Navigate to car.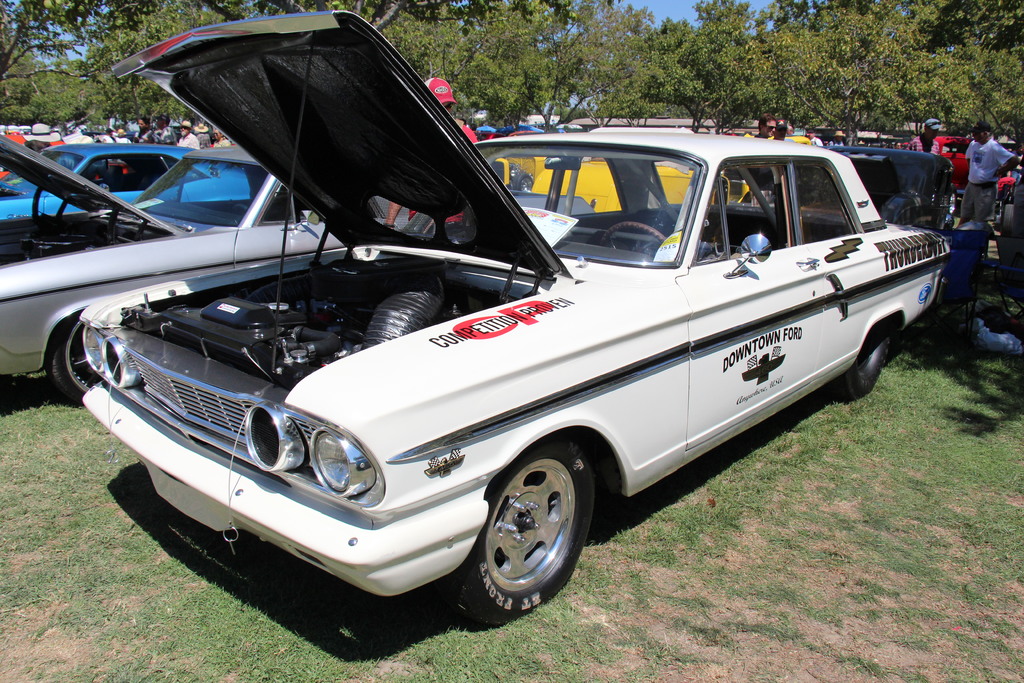
Navigation target: rect(0, 120, 352, 399).
